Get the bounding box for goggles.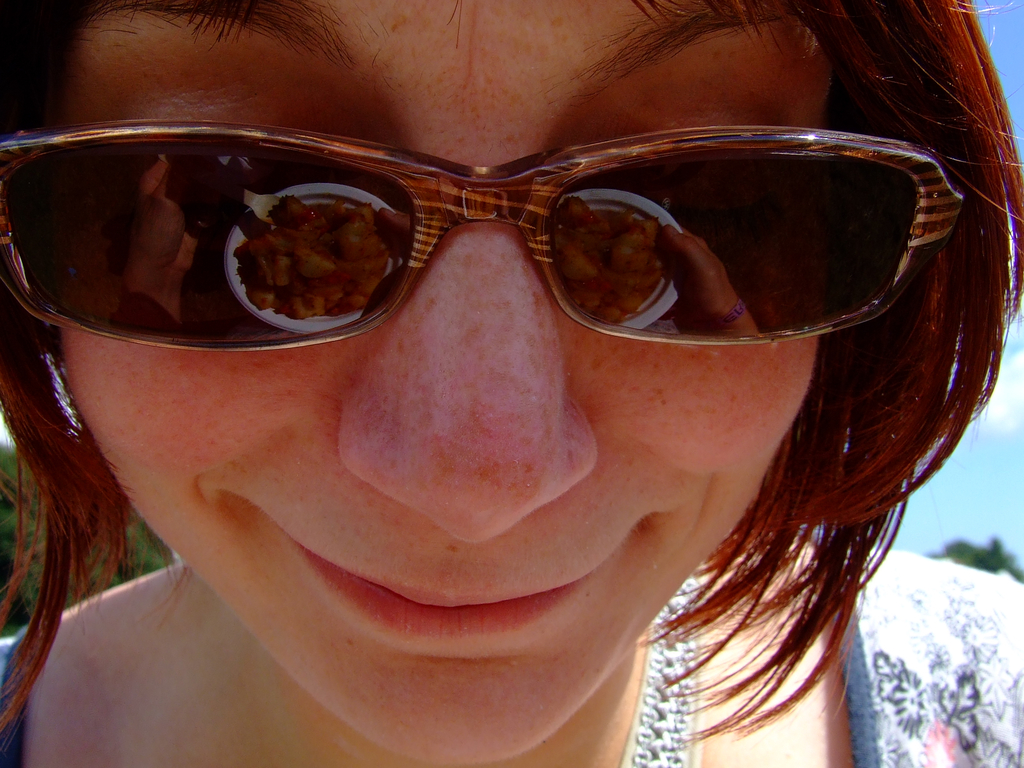
<bbox>24, 88, 940, 436</bbox>.
